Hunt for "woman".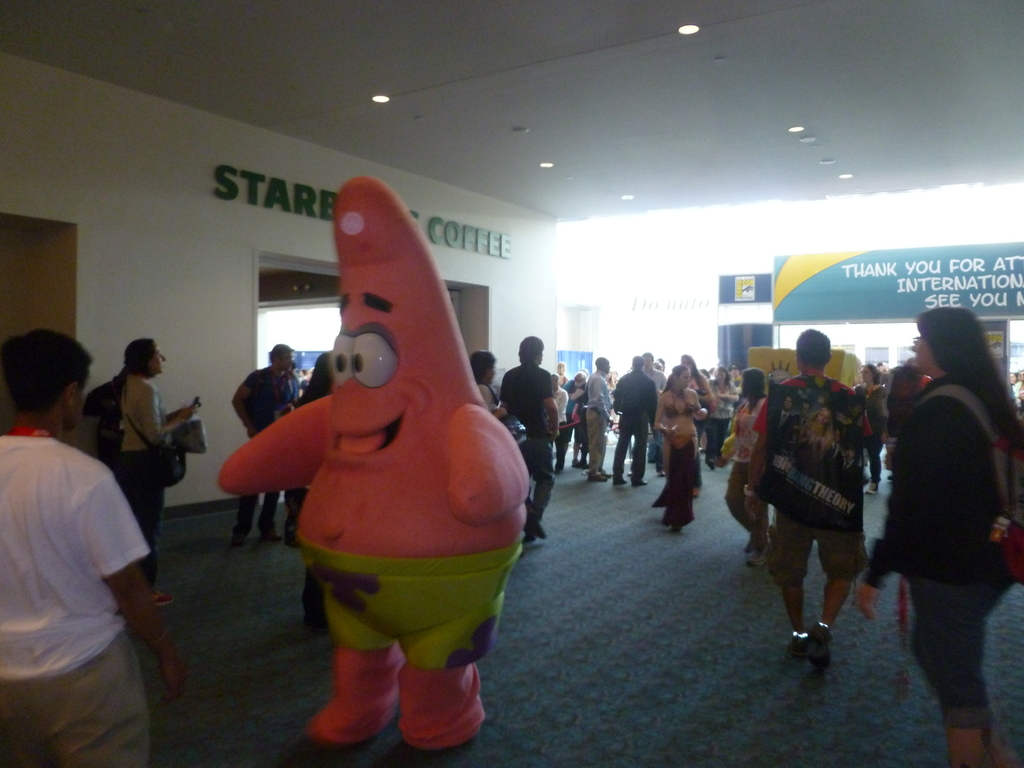
Hunted down at x1=650, y1=360, x2=711, y2=545.
